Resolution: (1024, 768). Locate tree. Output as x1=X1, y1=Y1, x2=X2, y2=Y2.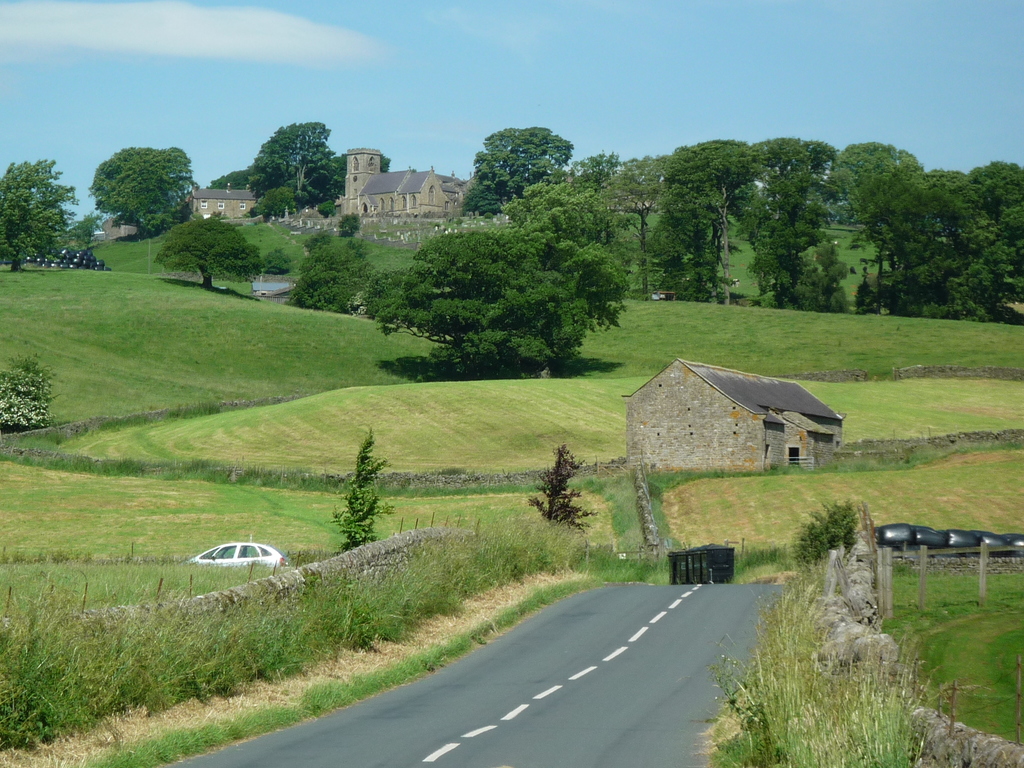
x1=525, y1=446, x2=606, y2=541.
